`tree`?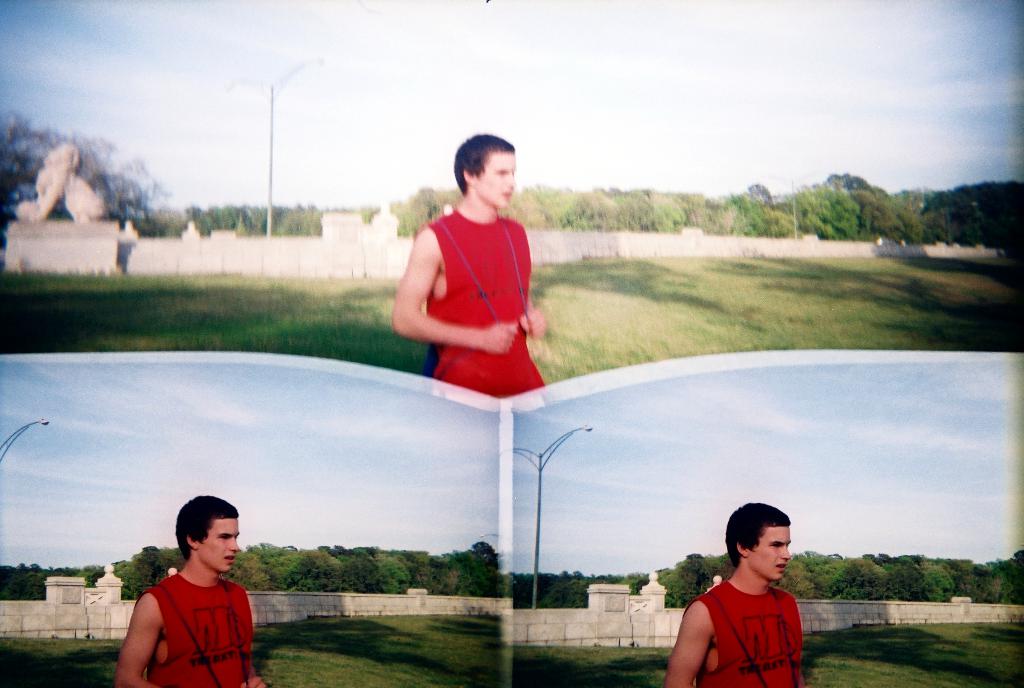
pyautogui.locateOnScreen(863, 553, 897, 577)
